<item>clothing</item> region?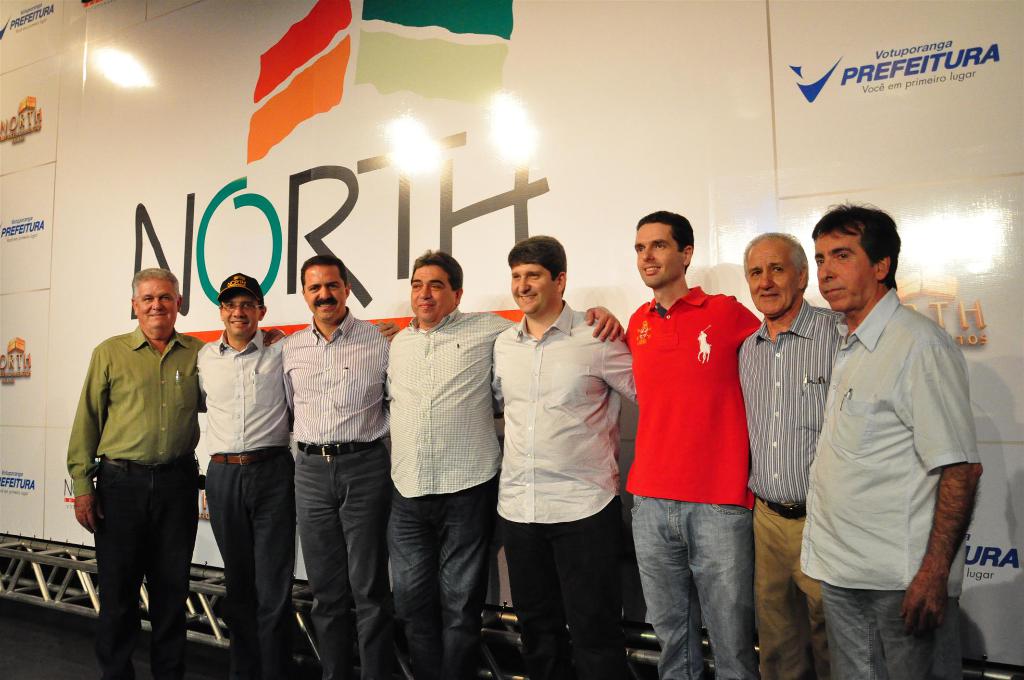
l=295, t=450, r=389, b=679
